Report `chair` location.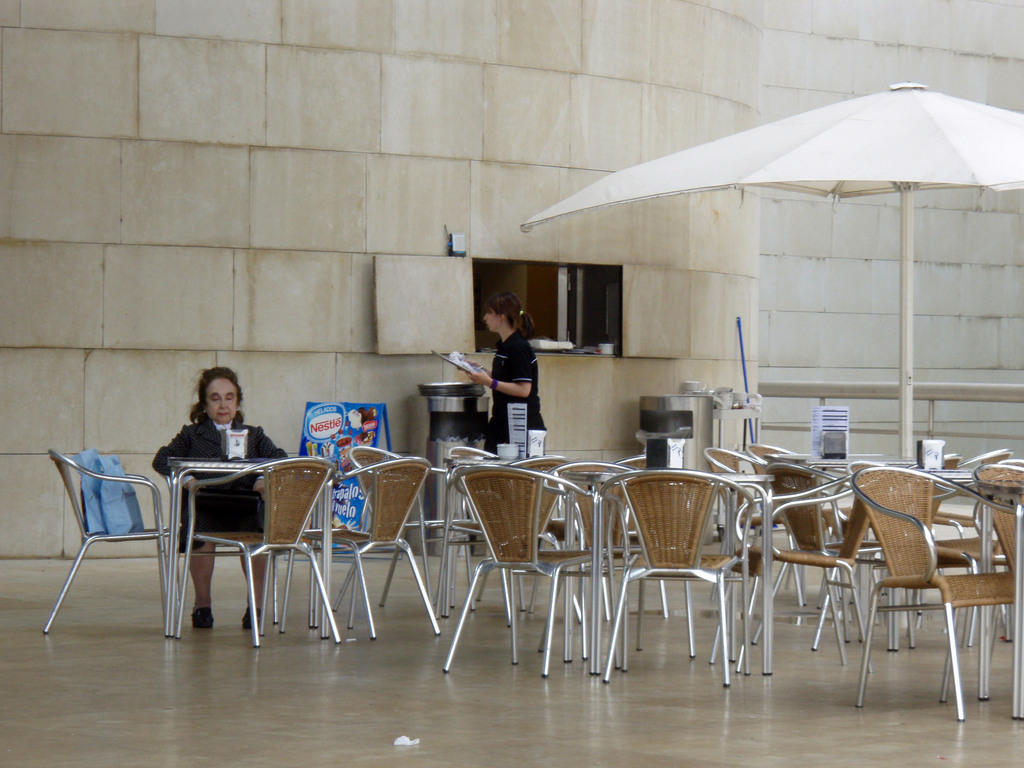
Report: 171 454 340 650.
